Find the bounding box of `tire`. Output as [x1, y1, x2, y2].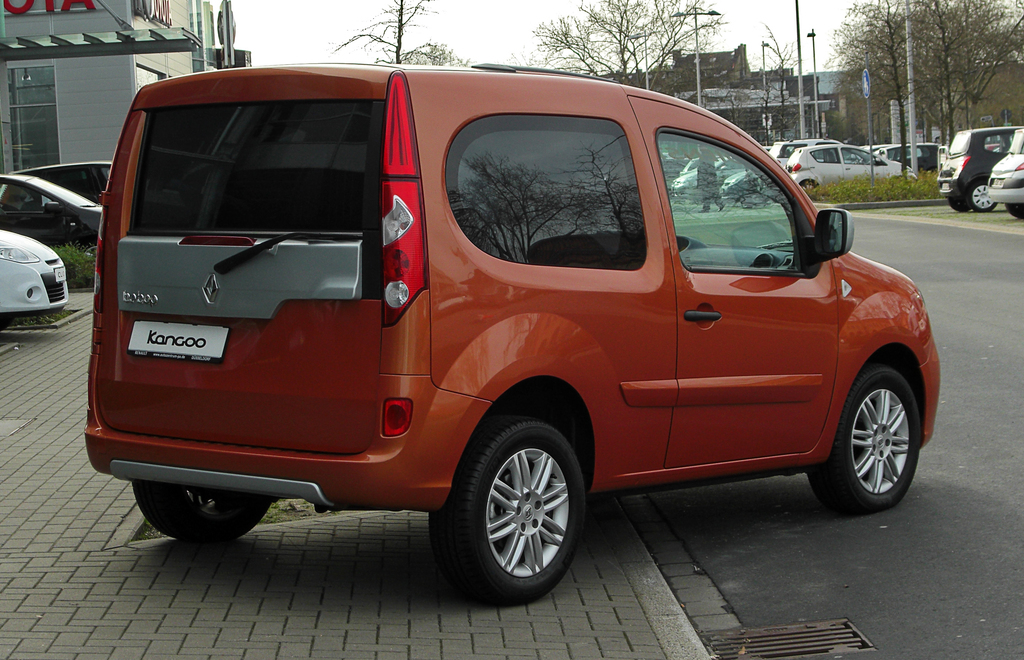
[801, 179, 814, 192].
